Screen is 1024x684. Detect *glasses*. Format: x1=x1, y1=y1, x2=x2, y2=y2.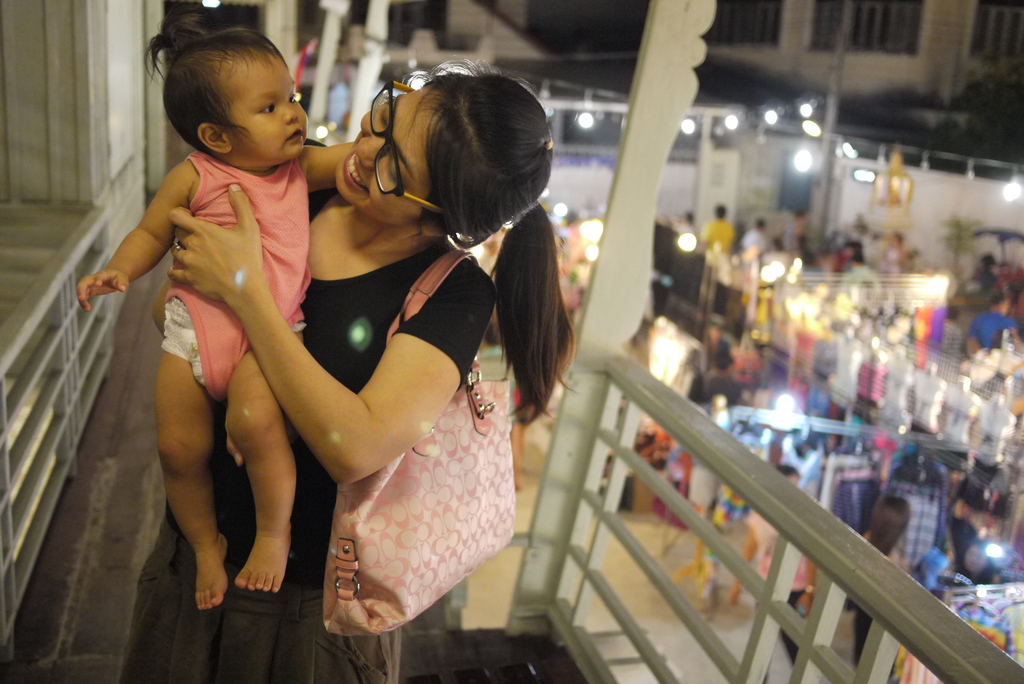
x1=369, y1=79, x2=449, y2=217.
